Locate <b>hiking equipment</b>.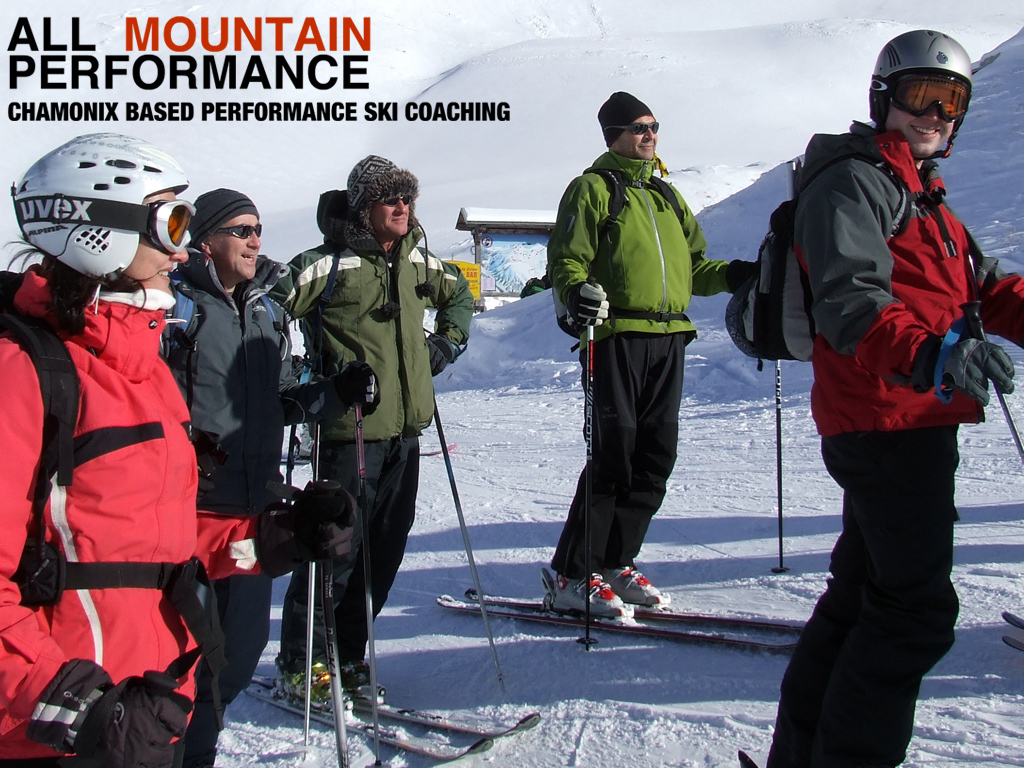
Bounding box: bbox=[302, 419, 323, 760].
